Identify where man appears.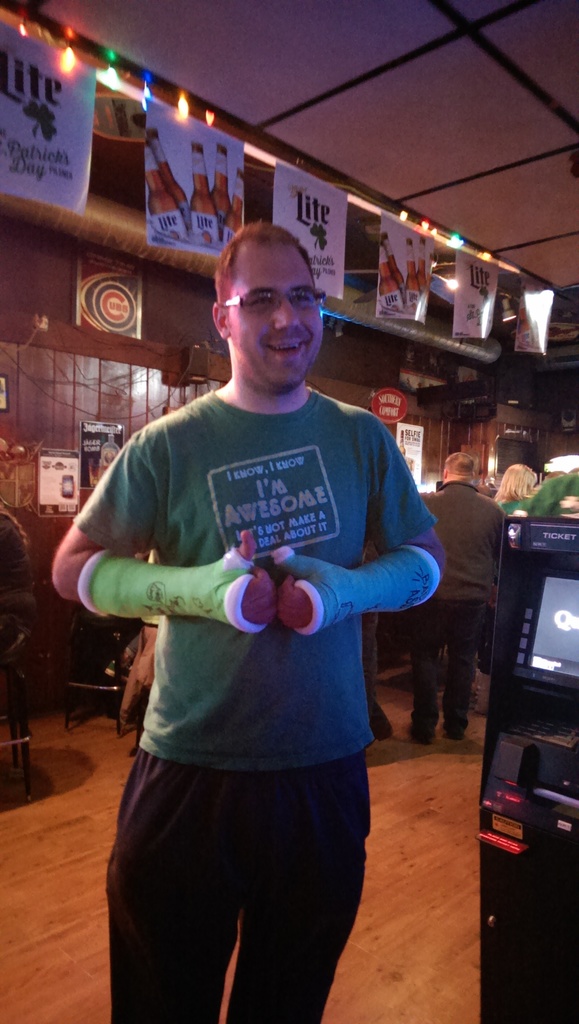
Appears at 413/445/518/741.
